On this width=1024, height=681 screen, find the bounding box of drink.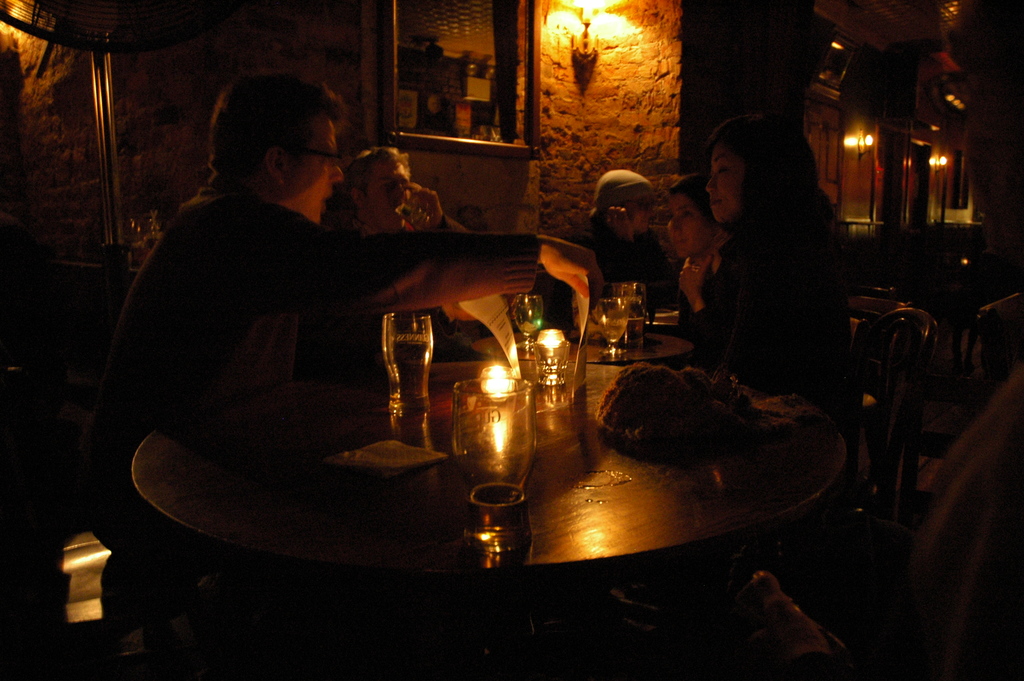
Bounding box: l=513, t=293, r=544, b=336.
